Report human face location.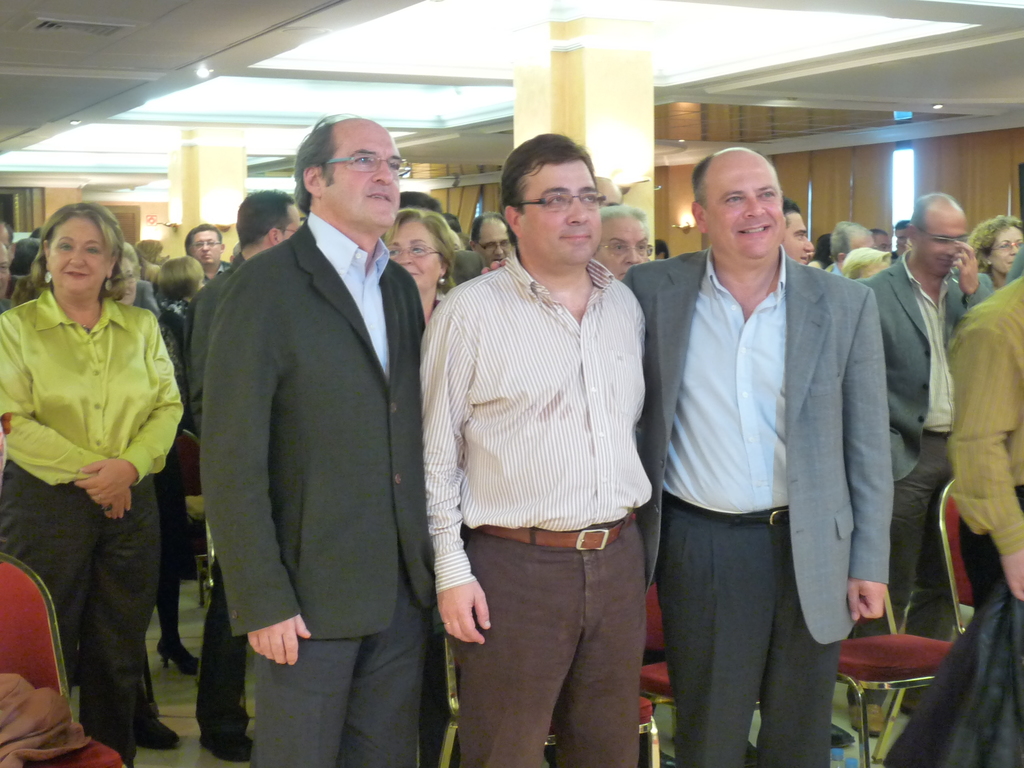
Report: locate(476, 214, 511, 260).
